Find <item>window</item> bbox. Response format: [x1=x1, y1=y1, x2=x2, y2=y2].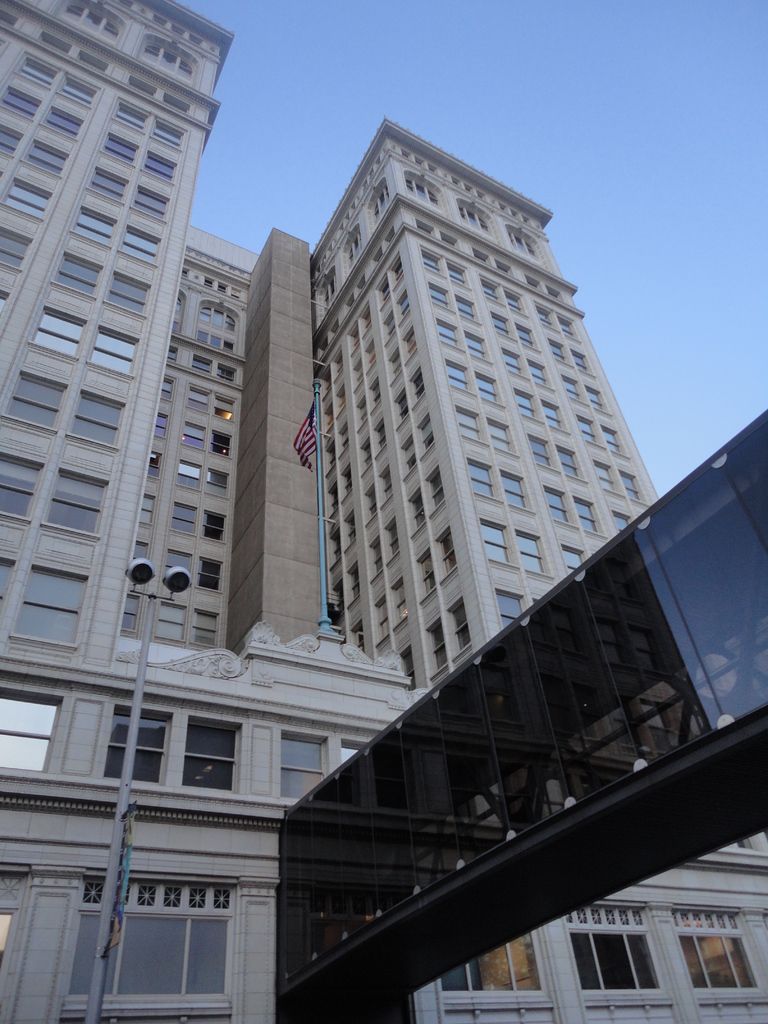
[x1=575, y1=497, x2=601, y2=536].
